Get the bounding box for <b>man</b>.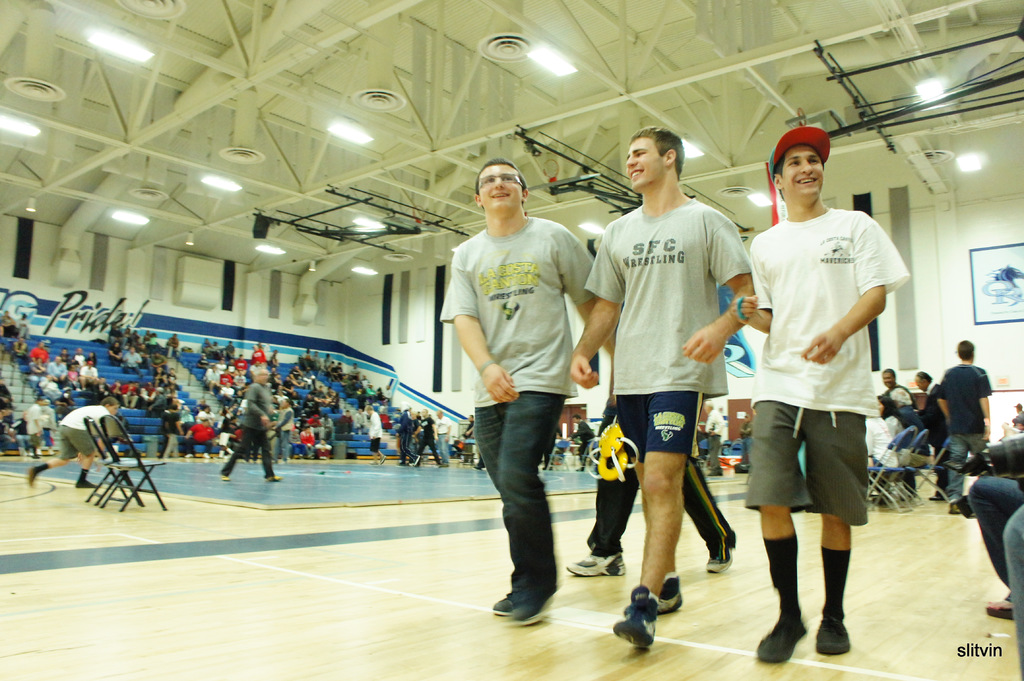
rect(27, 397, 117, 495).
